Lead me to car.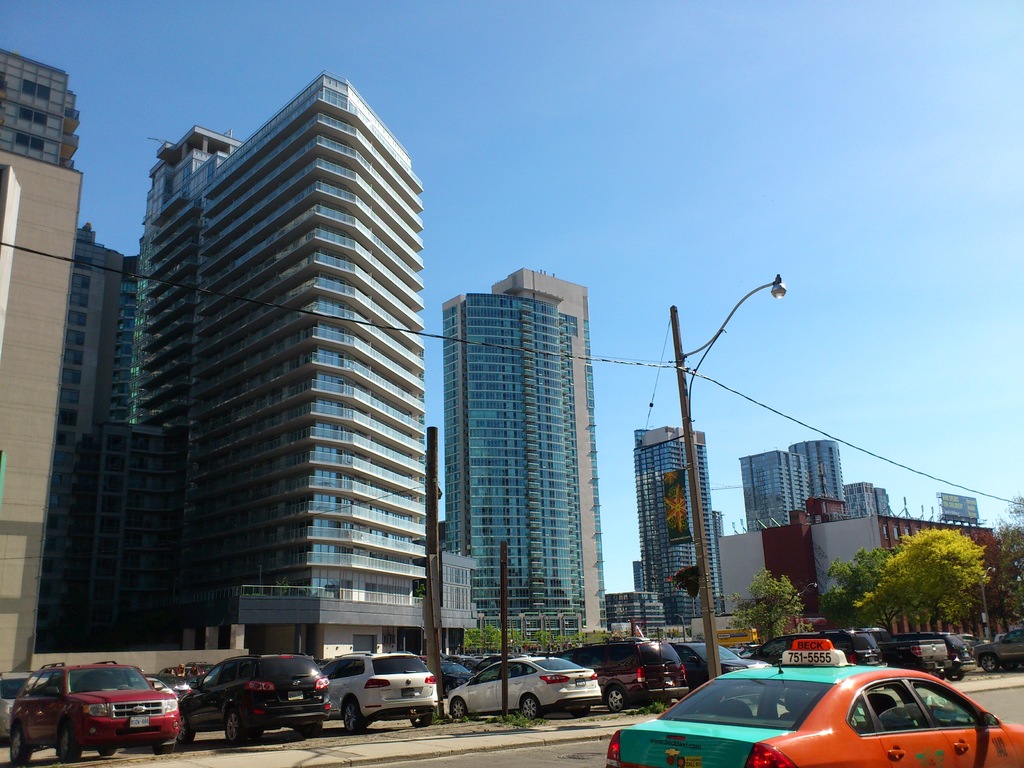
Lead to box=[447, 650, 593, 741].
